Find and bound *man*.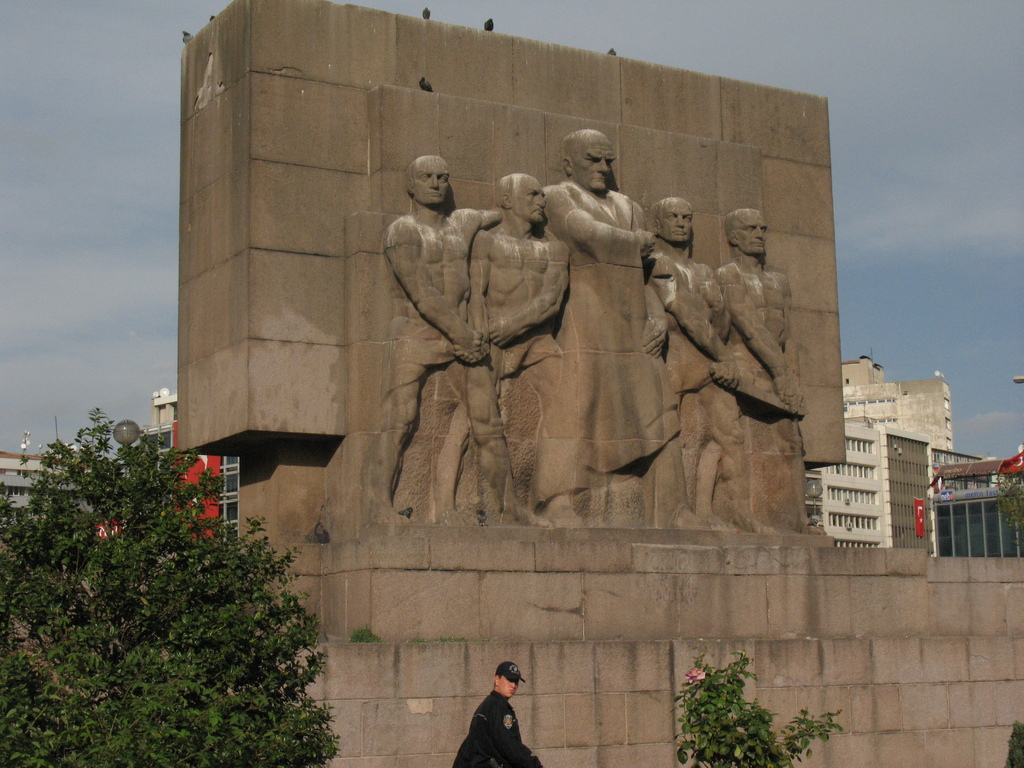
Bound: region(640, 201, 776, 533).
